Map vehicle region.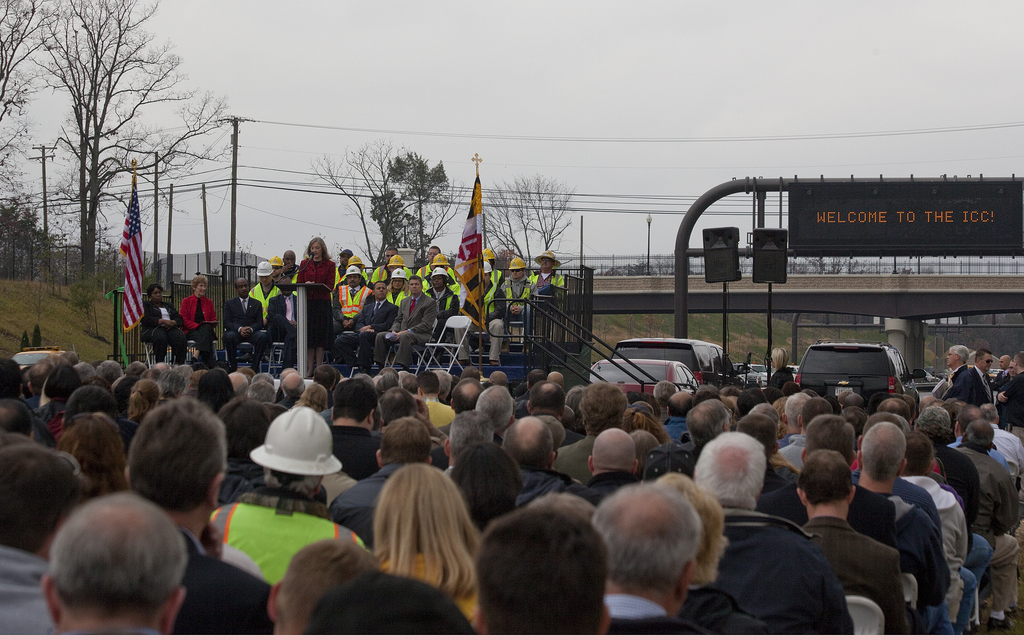
Mapped to <region>589, 360, 702, 400</region>.
